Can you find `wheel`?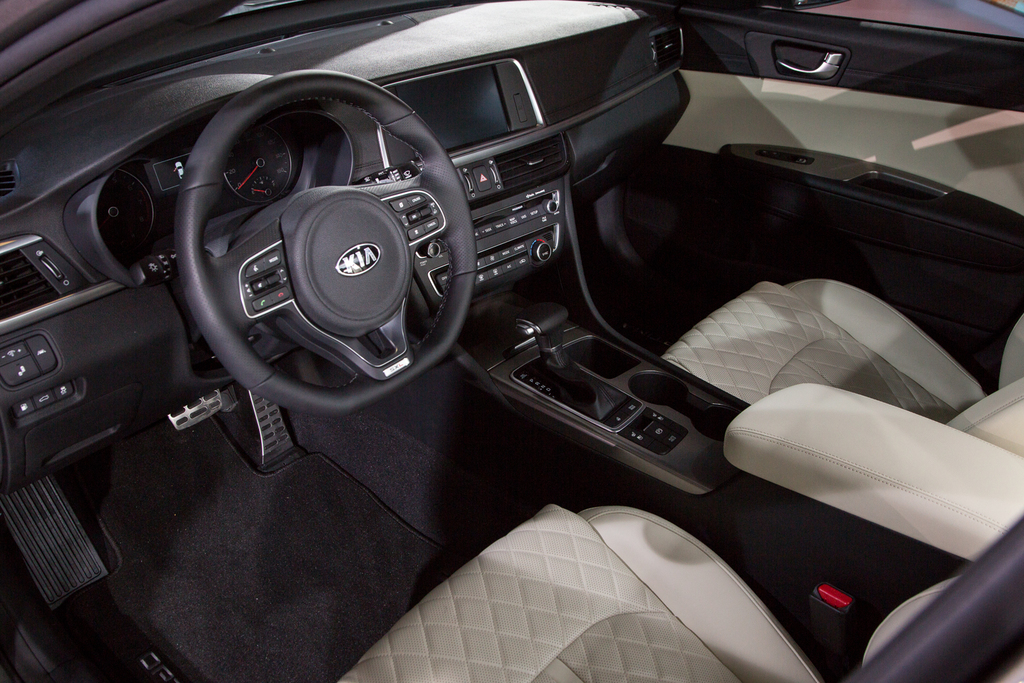
Yes, bounding box: rect(159, 90, 513, 415).
